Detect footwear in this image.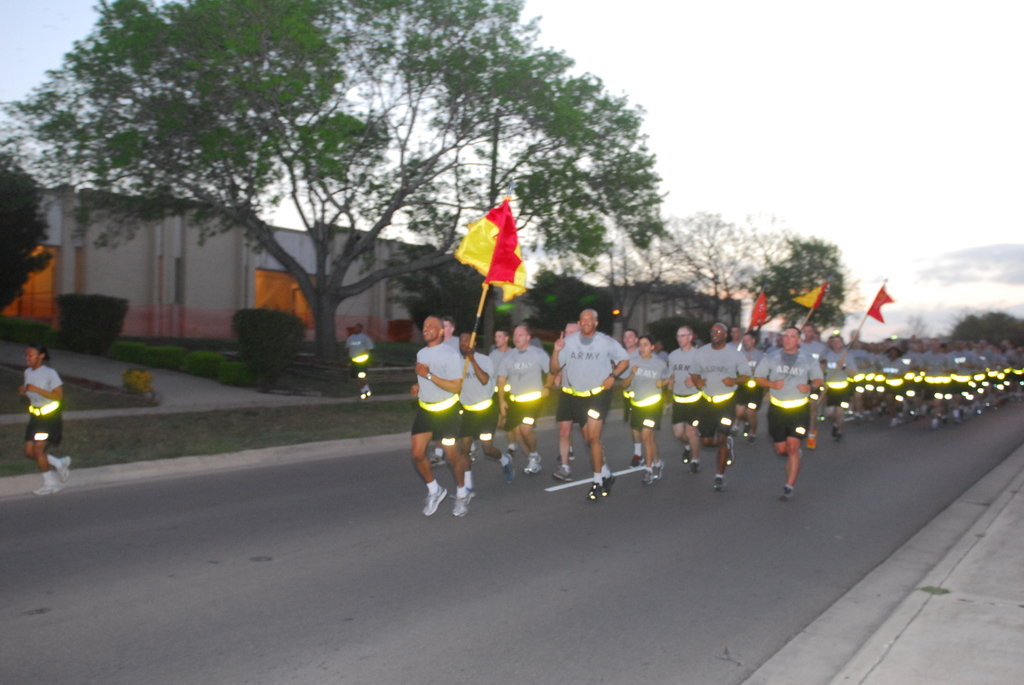
Detection: BBox(642, 469, 655, 486).
